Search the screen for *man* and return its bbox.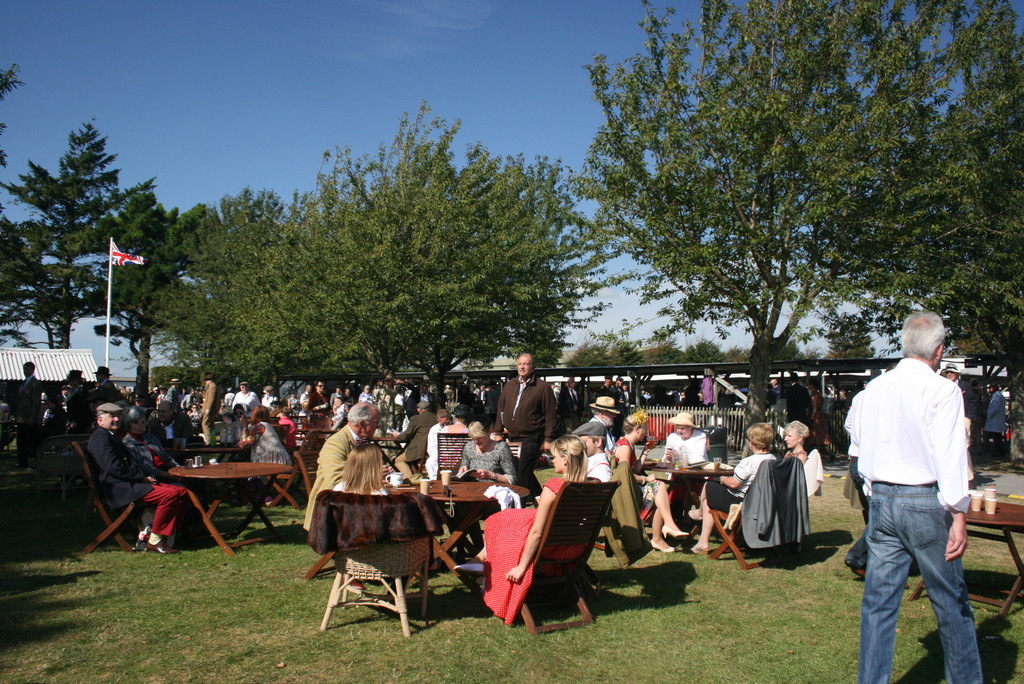
Found: box(572, 419, 607, 485).
